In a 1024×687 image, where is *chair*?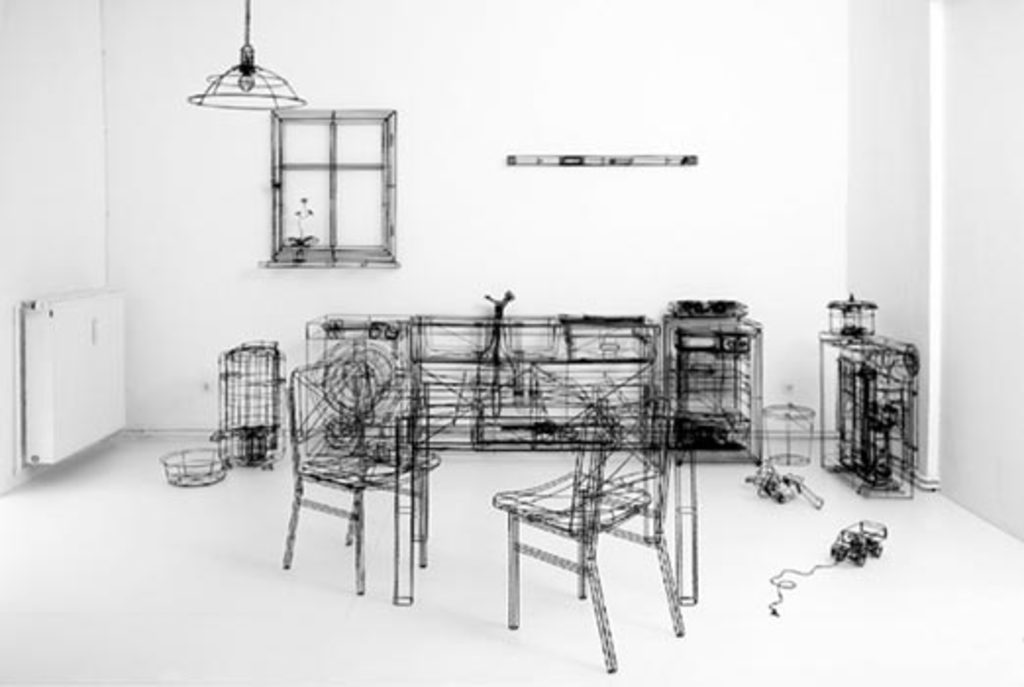
detection(259, 320, 432, 608).
